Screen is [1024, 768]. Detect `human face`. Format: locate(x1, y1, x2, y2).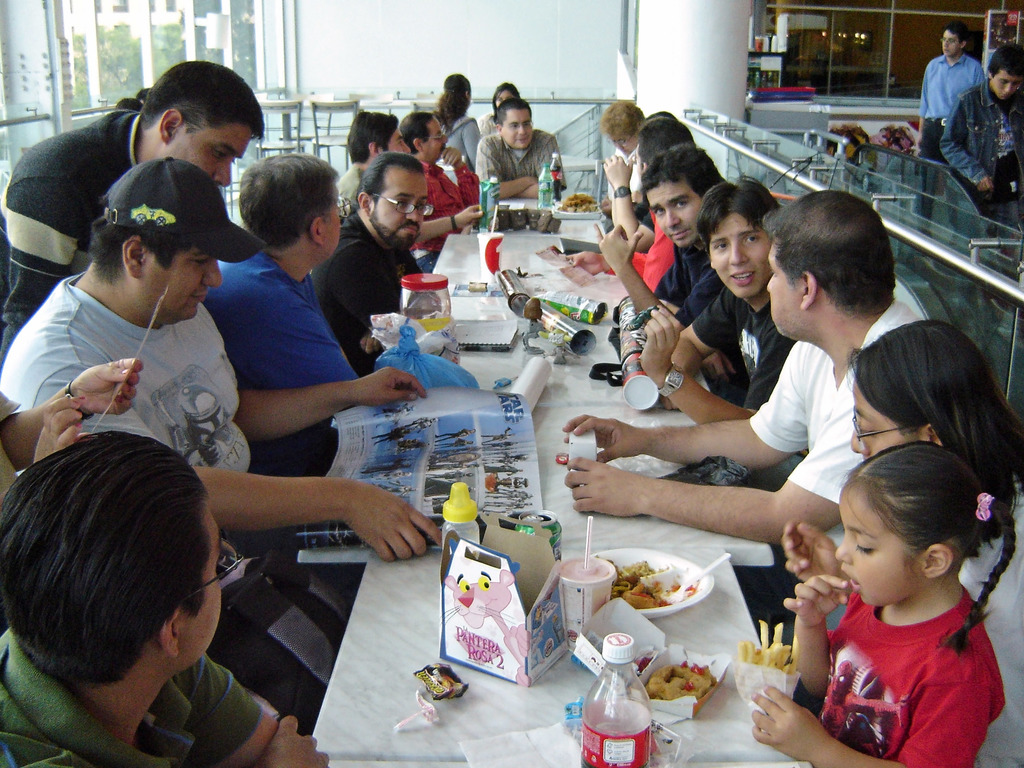
locate(175, 117, 254, 184).
